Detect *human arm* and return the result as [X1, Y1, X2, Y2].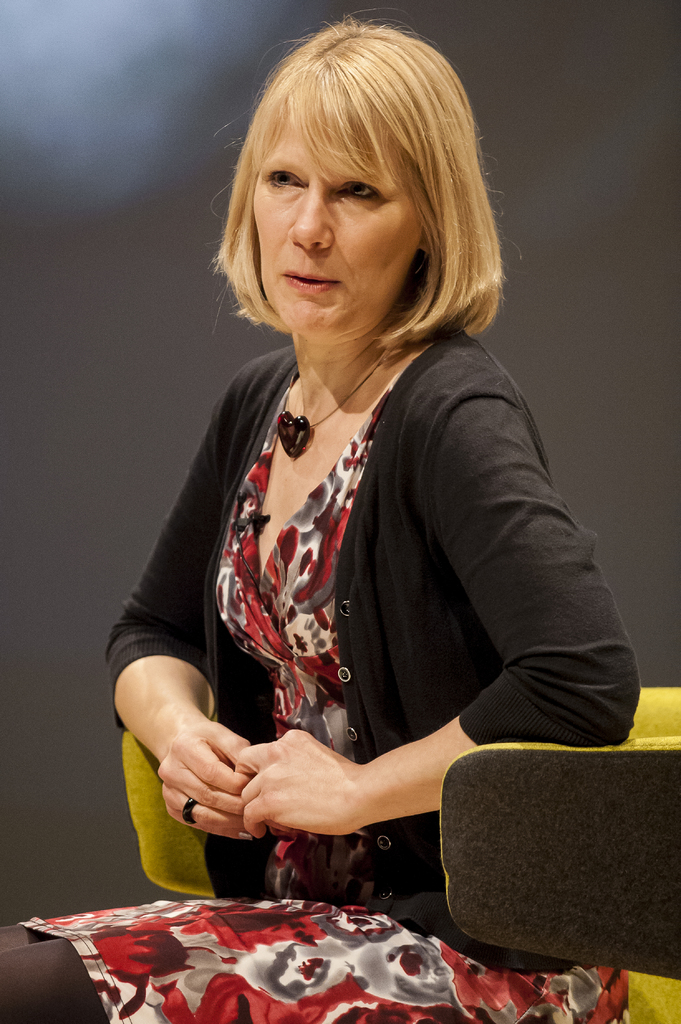
[234, 391, 639, 835].
